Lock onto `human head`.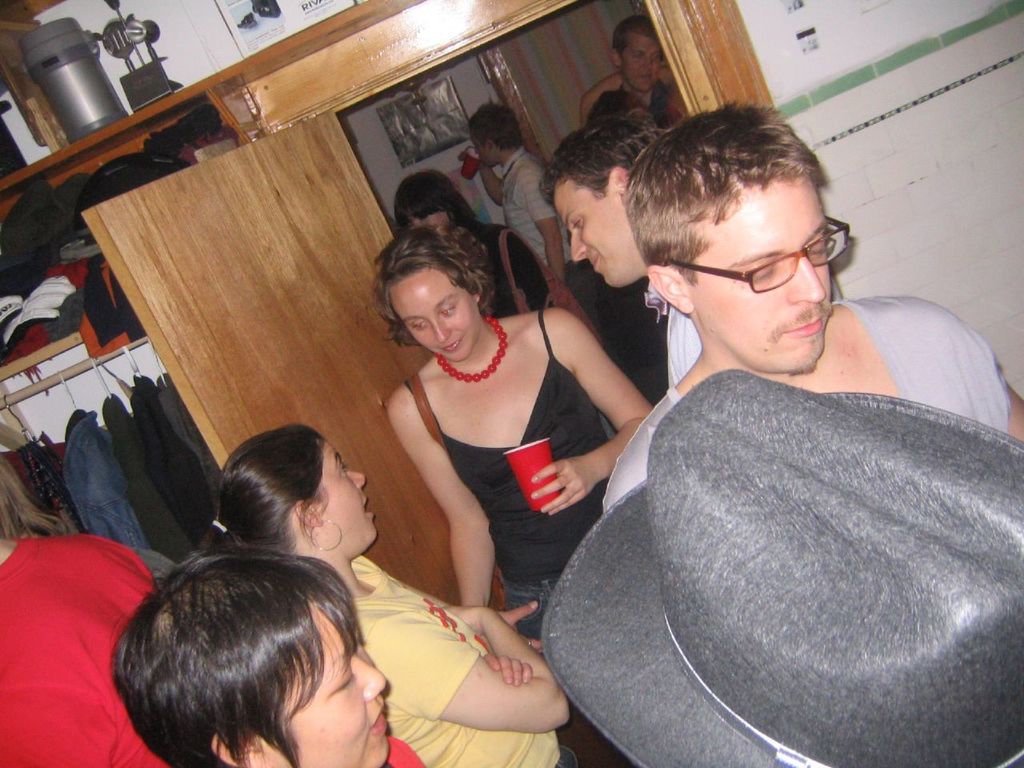
Locked: 386,169,478,229.
